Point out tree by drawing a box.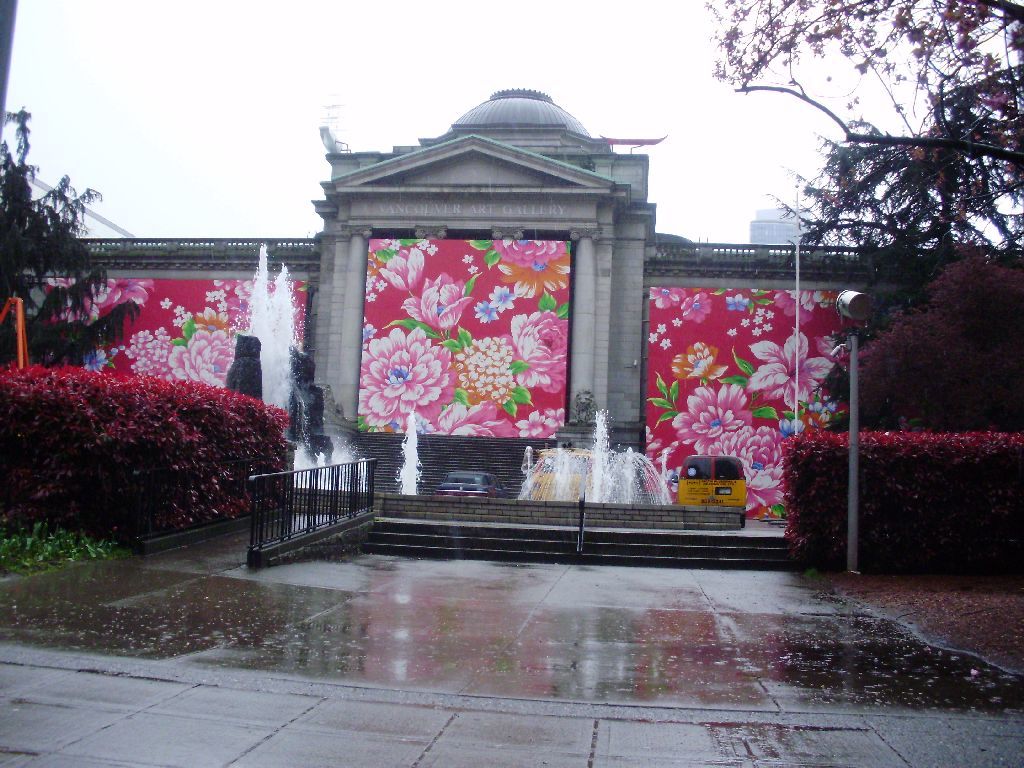
box(0, 111, 139, 375).
